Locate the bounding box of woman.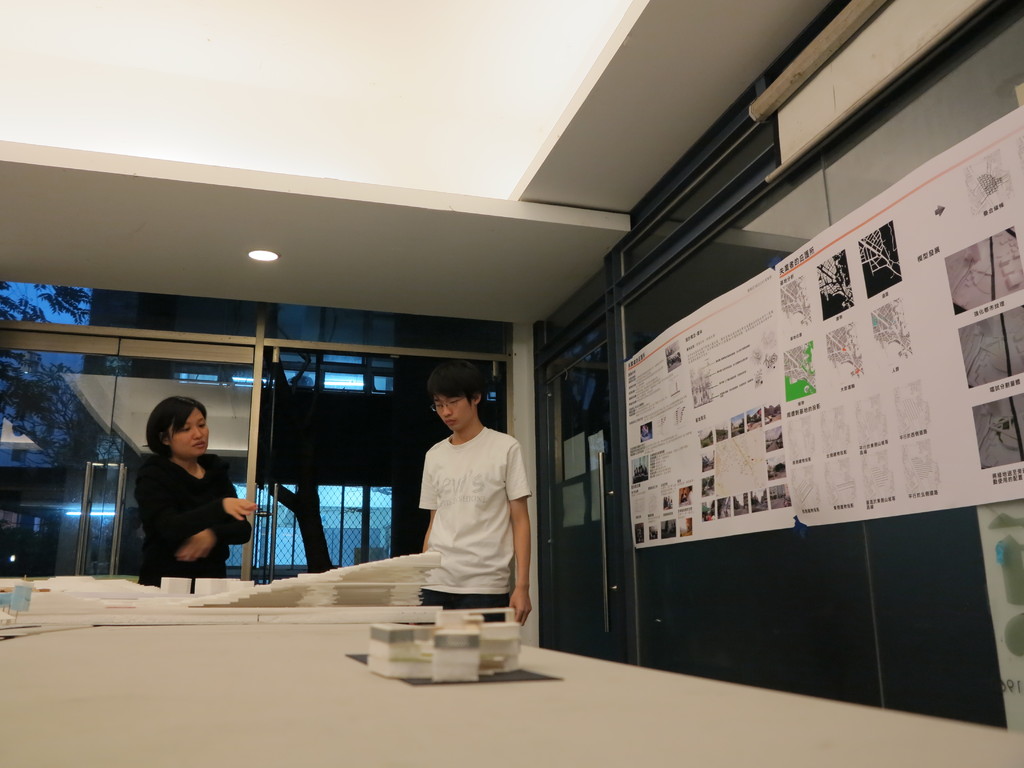
Bounding box: left=121, top=393, right=243, bottom=598.
